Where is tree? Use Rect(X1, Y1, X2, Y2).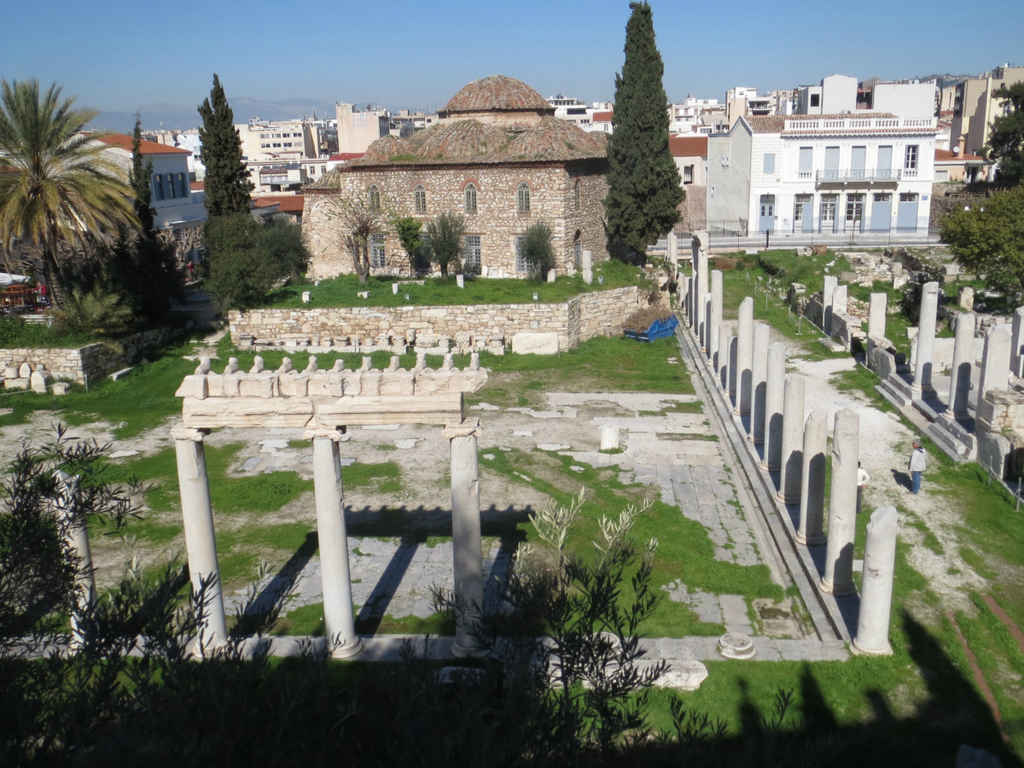
Rect(598, 3, 694, 272).
